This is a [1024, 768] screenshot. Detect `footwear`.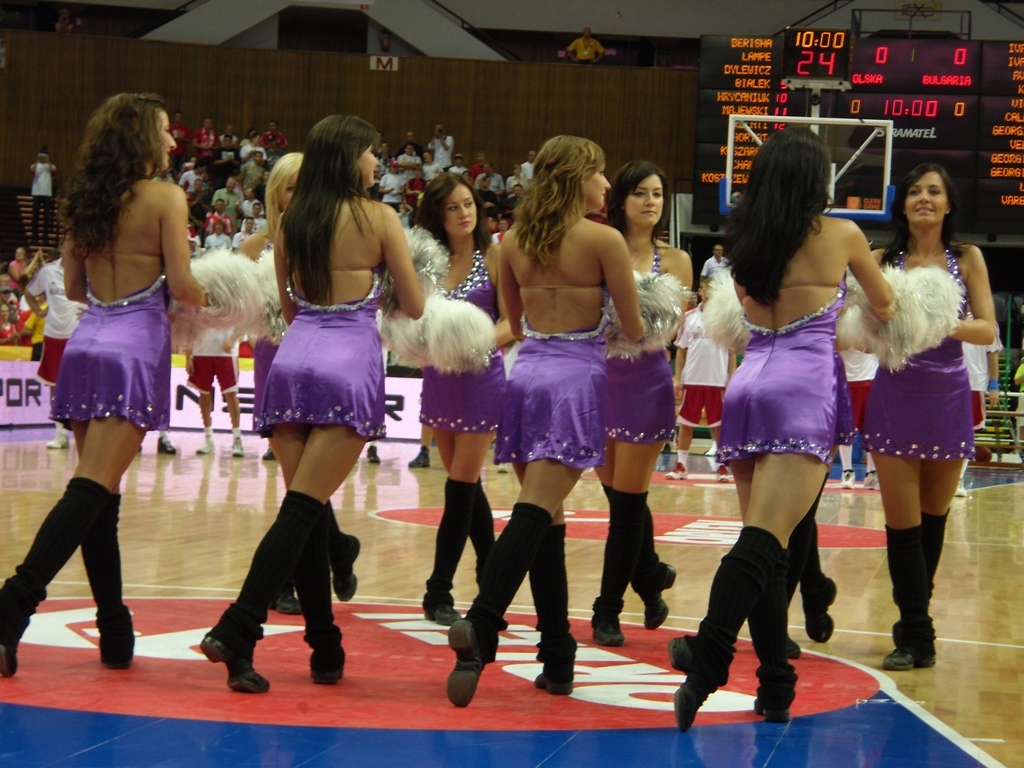
{"x1": 534, "y1": 668, "x2": 573, "y2": 692}.
